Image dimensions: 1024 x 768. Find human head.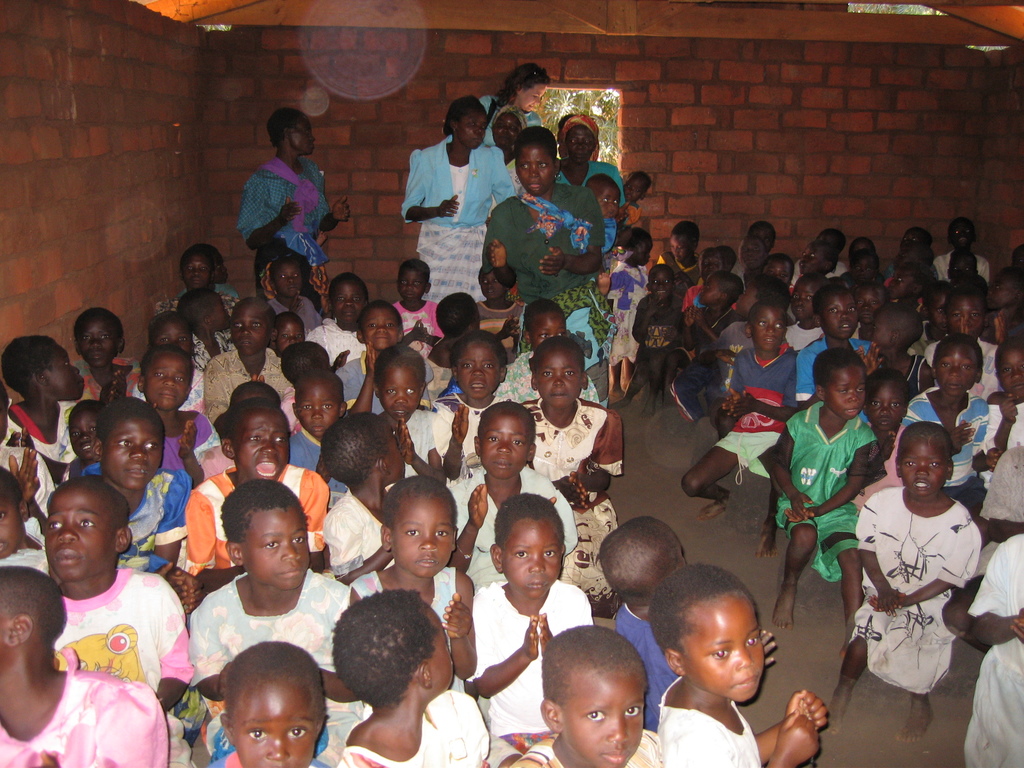
rect(90, 397, 168, 487).
